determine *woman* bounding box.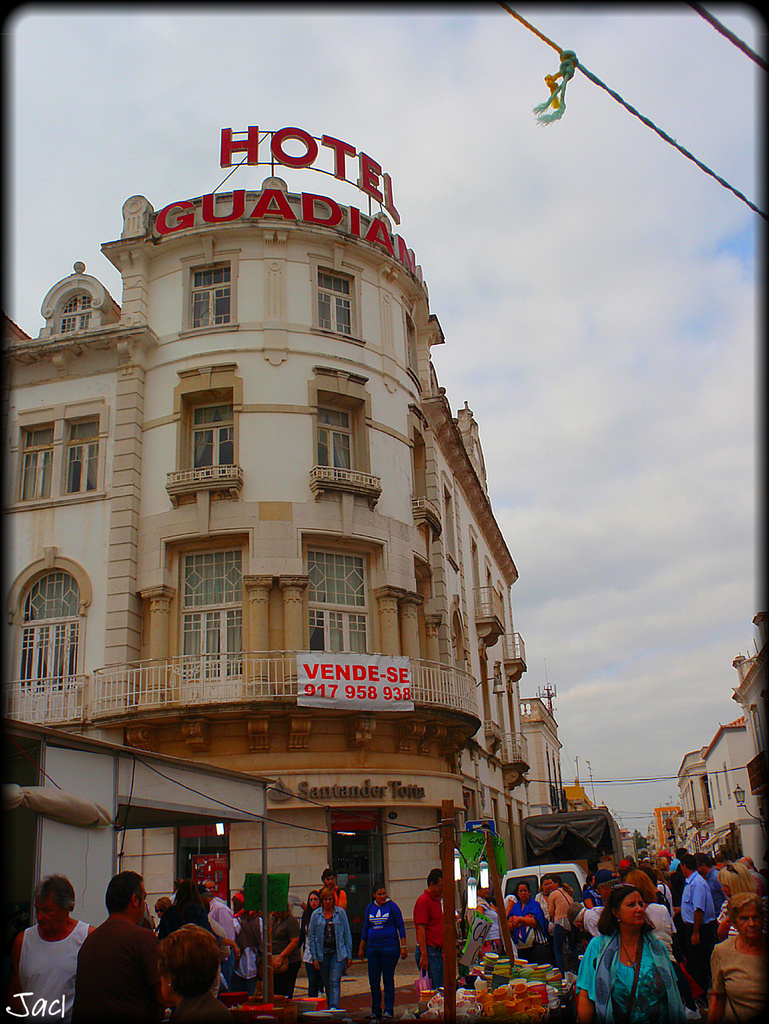
Determined: box(701, 900, 768, 1023).
